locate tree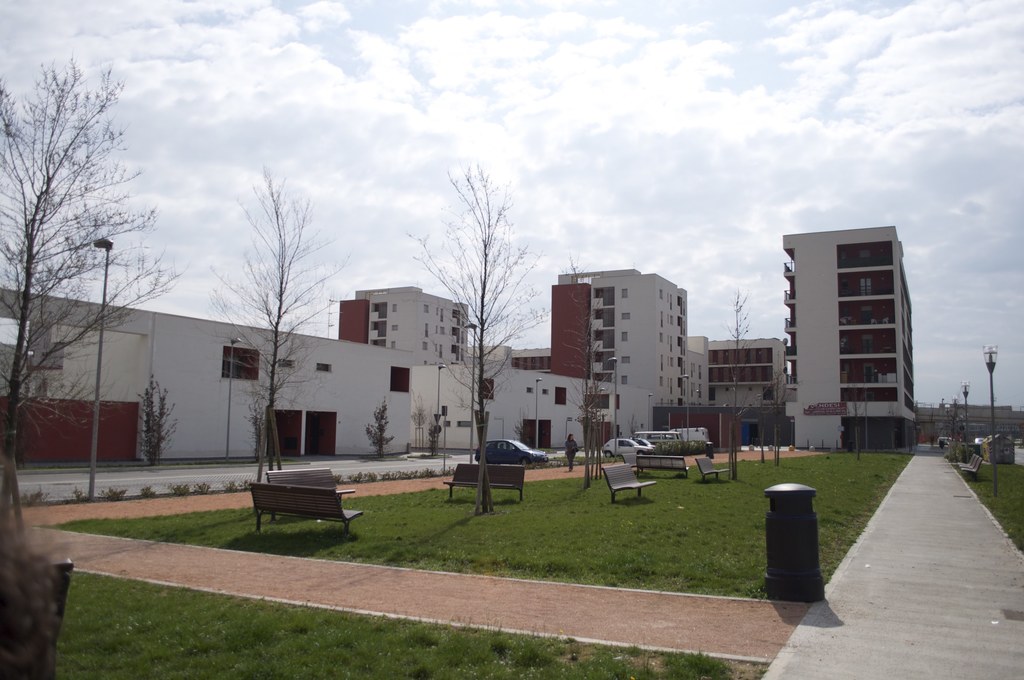
Rect(719, 284, 780, 484)
